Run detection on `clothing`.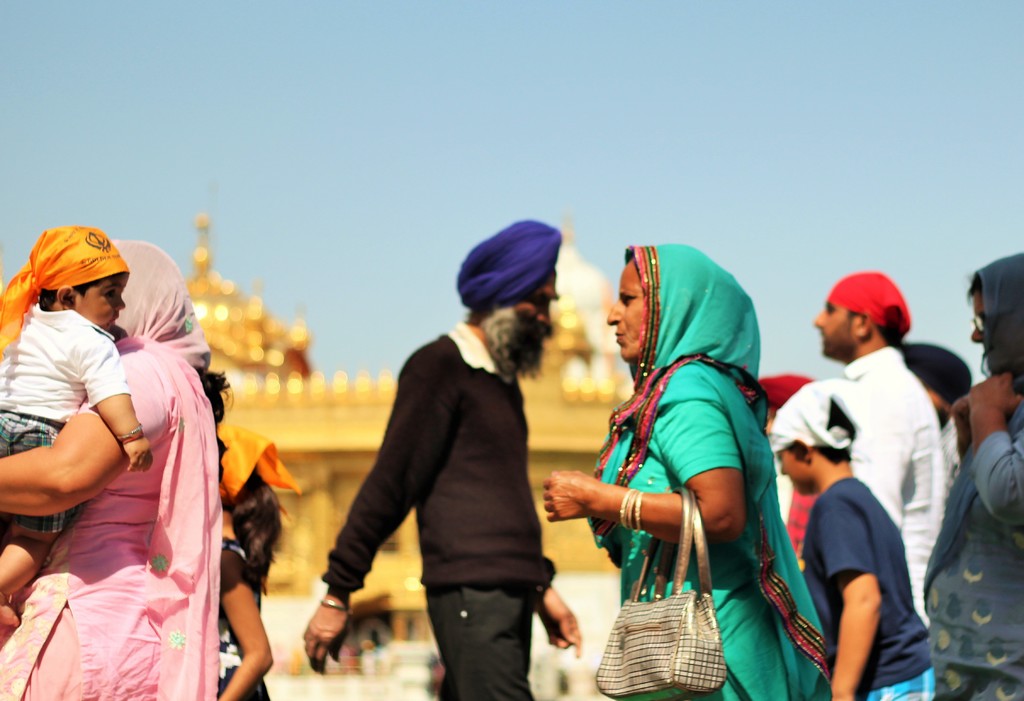
Result: <region>0, 297, 102, 545</region>.
